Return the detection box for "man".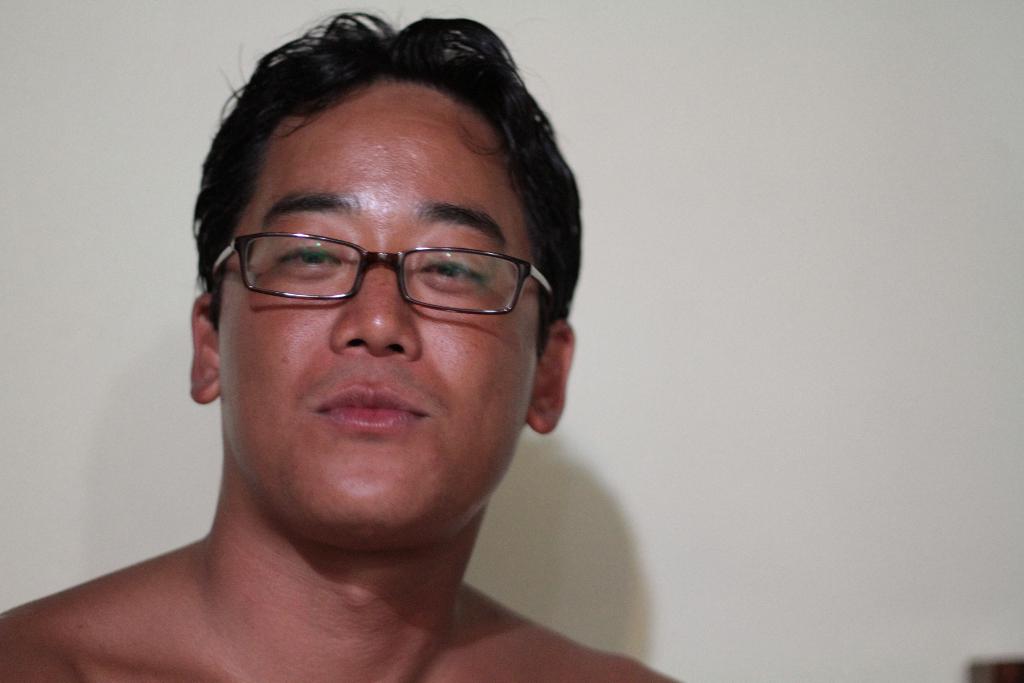
9:6:726:682.
